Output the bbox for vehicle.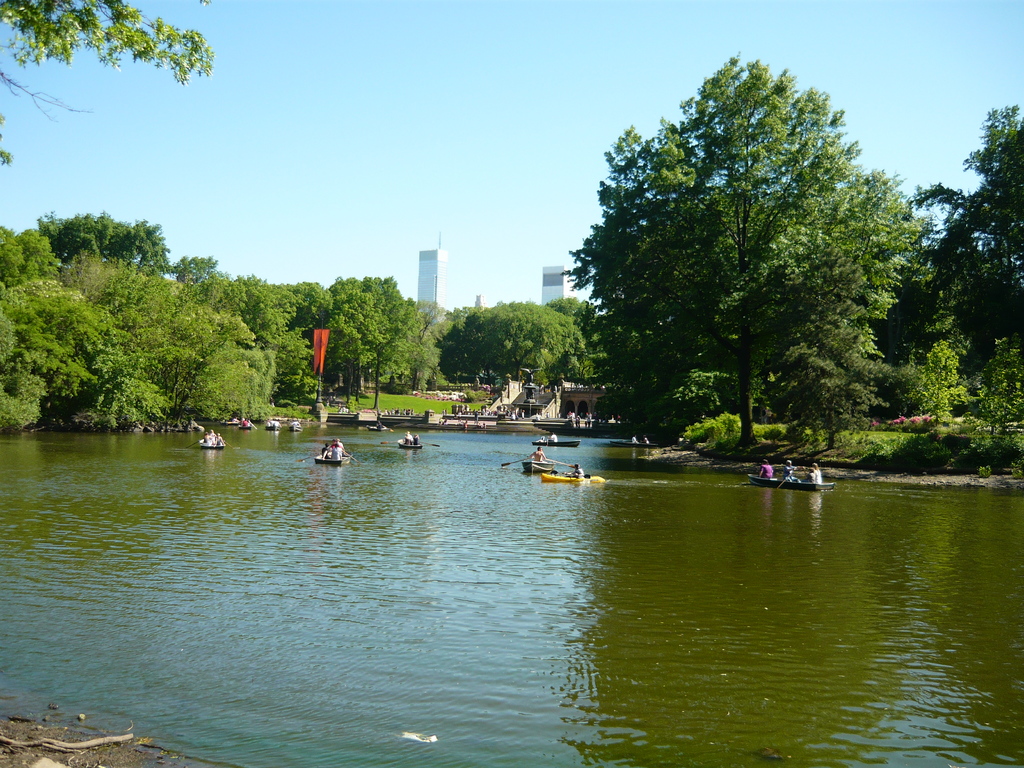
{"left": 265, "top": 421, "right": 285, "bottom": 431}.
